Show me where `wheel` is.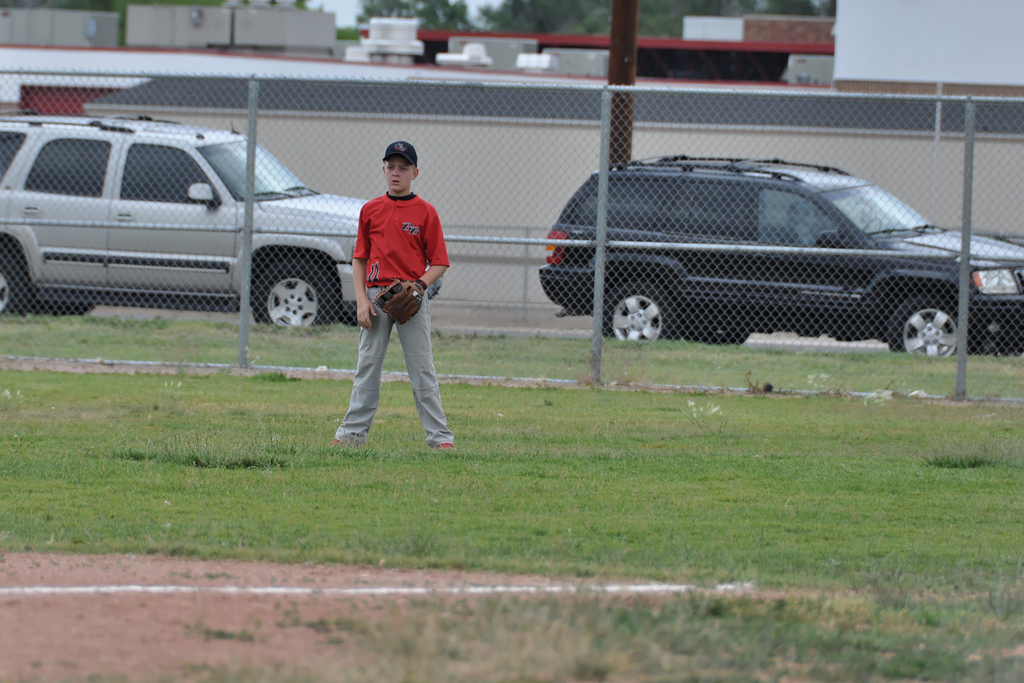
`wheel` is at region(605, 281, 677, 339).
